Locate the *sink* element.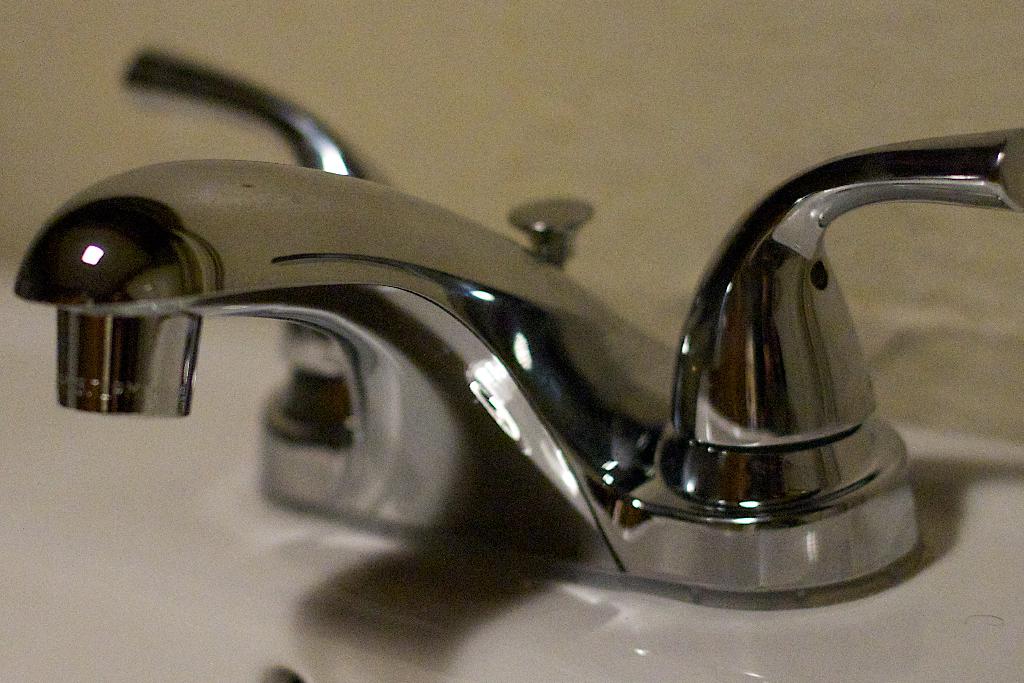
Element bbox: <bbox>0, 45, 1023, 682</bbox>.
